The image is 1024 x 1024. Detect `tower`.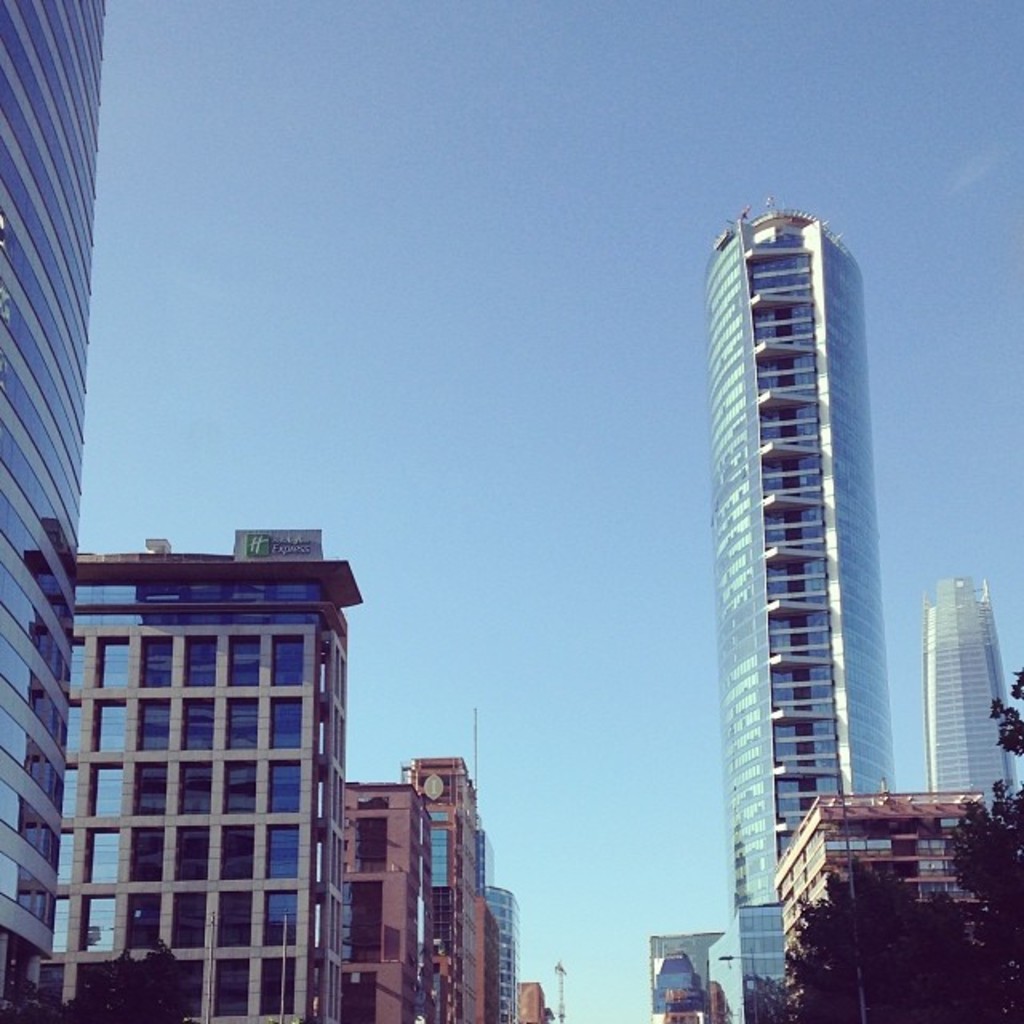
Detection: x1=398, y1=742, x2=493, y2=1022.
